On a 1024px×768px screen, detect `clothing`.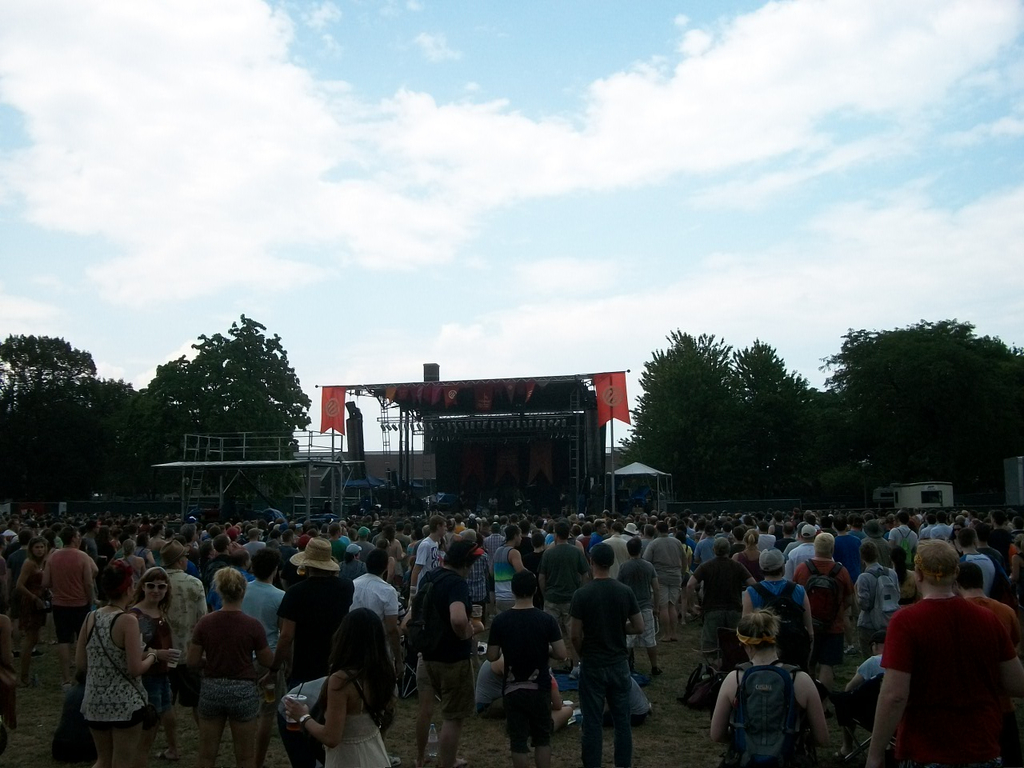
490:606:563:754.
